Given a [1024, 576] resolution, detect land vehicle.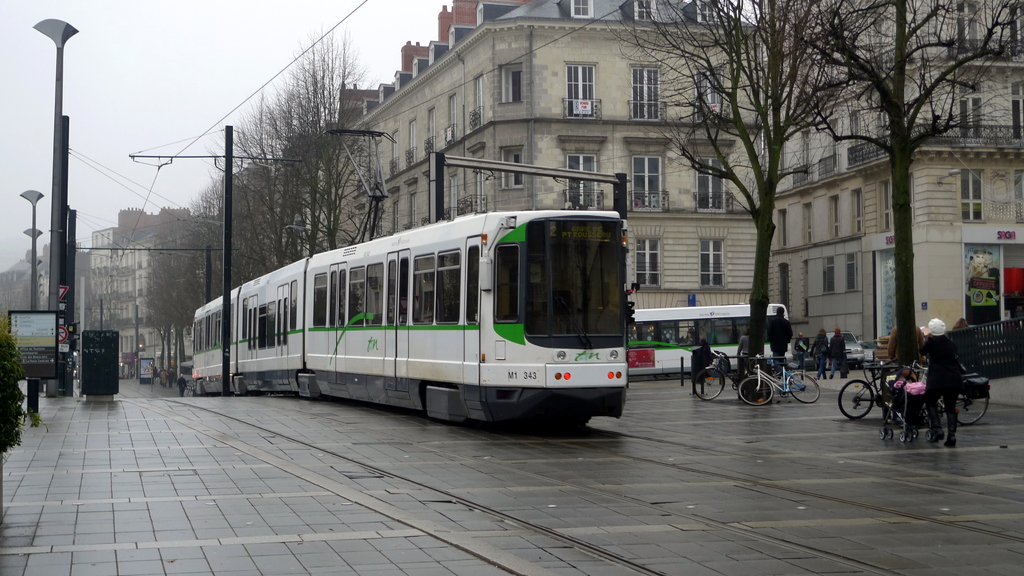
l=891, t=371, r=931, b=437.
